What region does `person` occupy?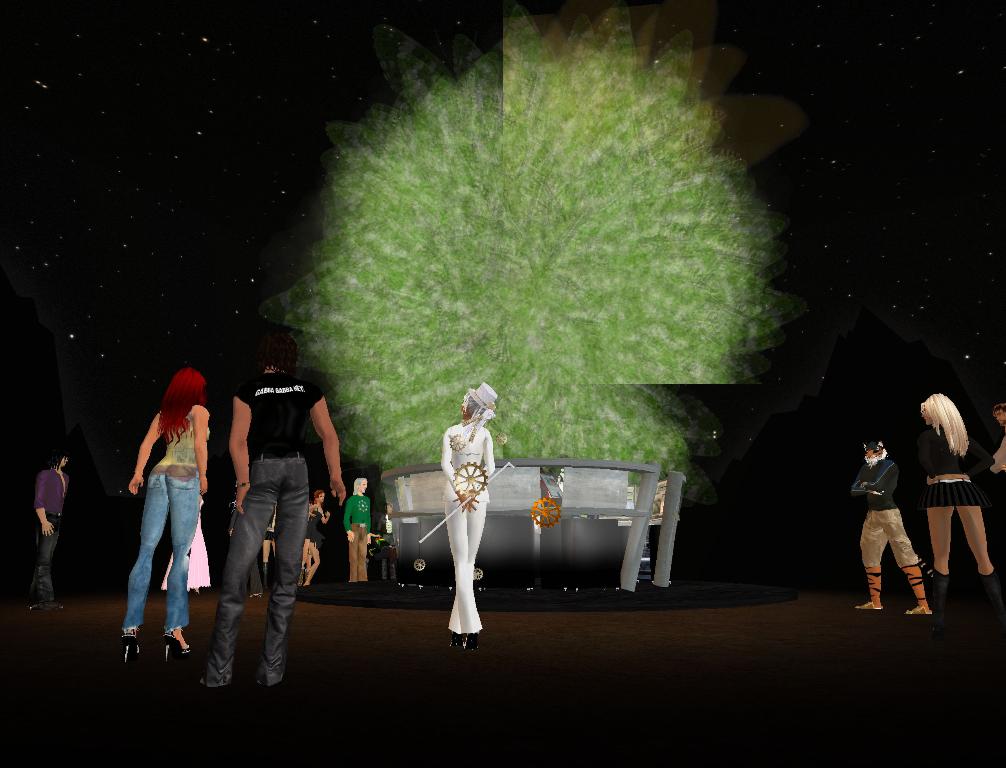
986:404:1005:541.
